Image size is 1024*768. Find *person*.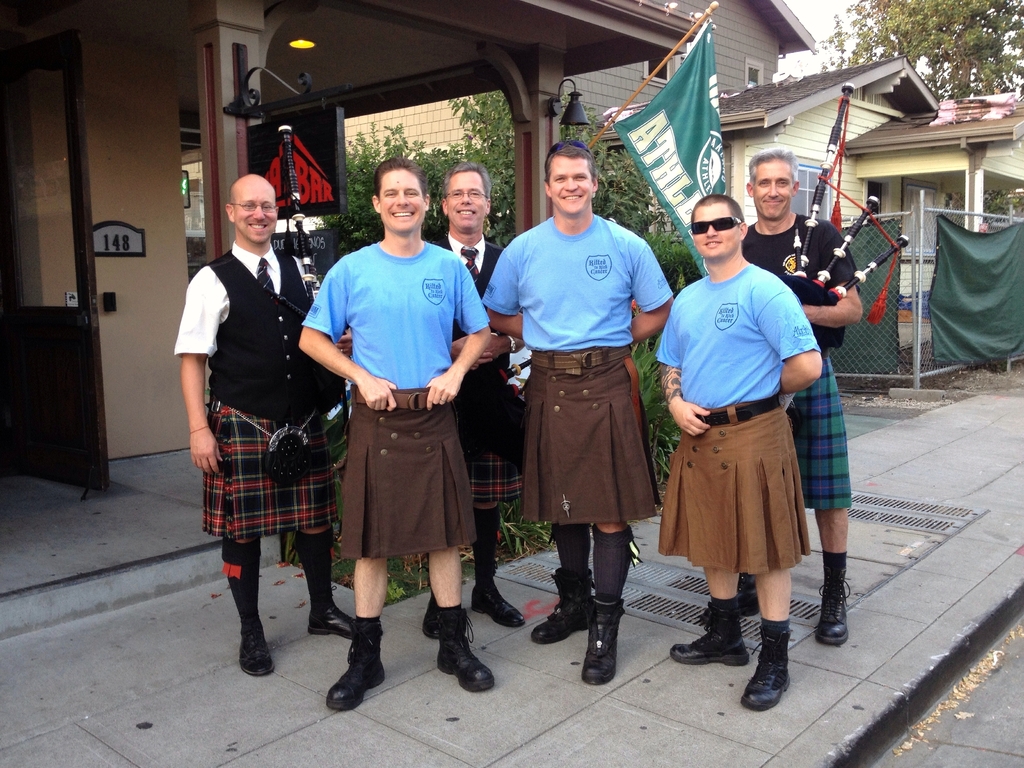
pyautogui.locateOnScreen(292, 156, 495, 707).
